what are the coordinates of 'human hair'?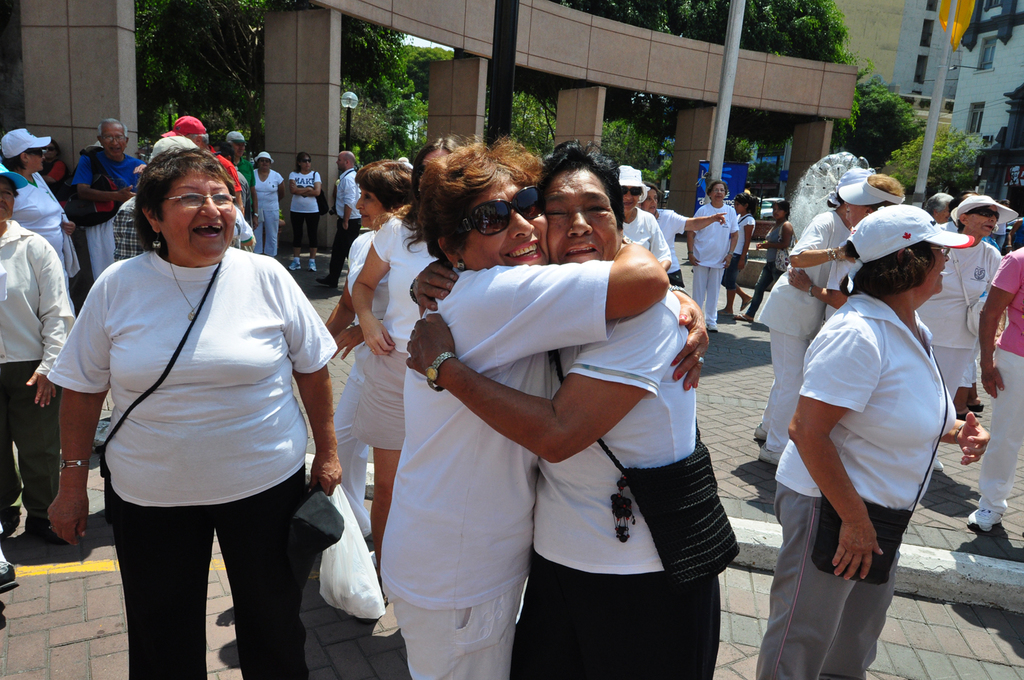
358, 158, 414, 211.
